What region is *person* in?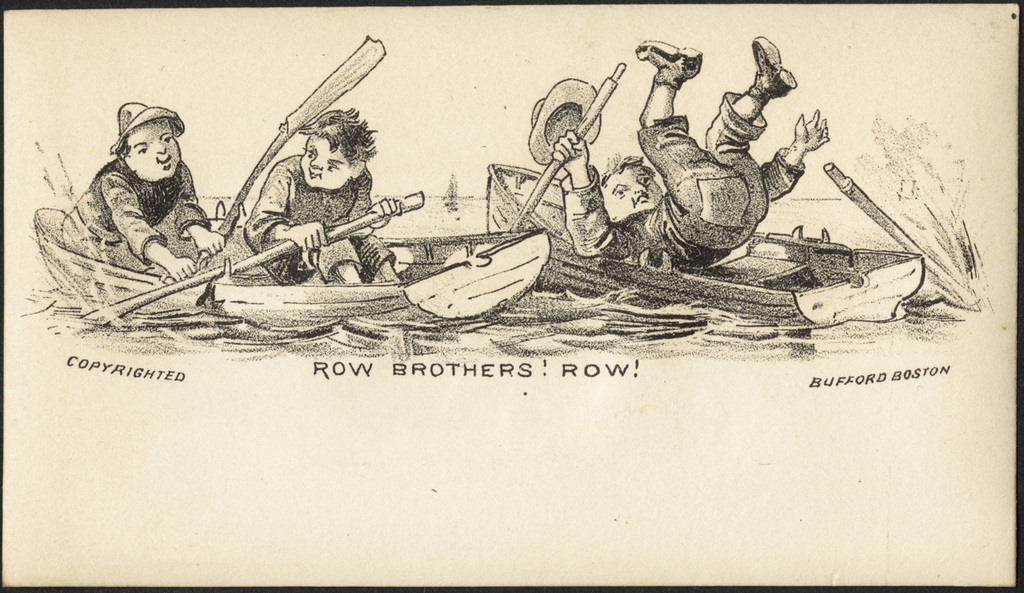
{"x1": 76, "y1": 83, "x2": 211, "y2": 290}.
